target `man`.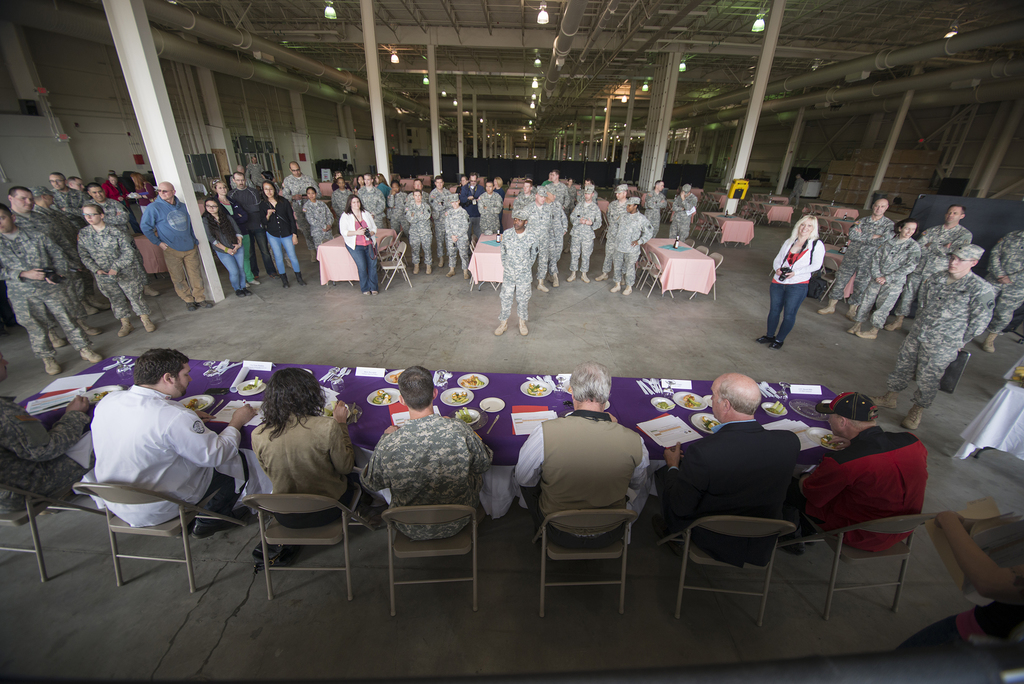
Target region: l=477, t=181, r=504, b=232.
